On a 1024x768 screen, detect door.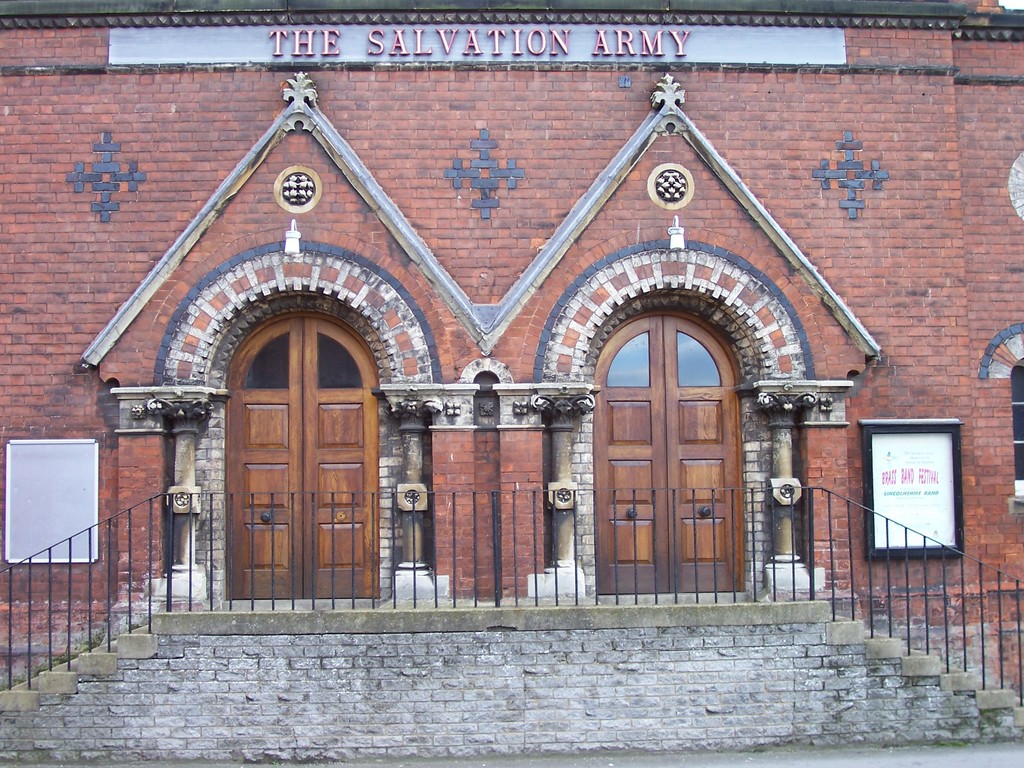
(227, 309, 377, 596).
